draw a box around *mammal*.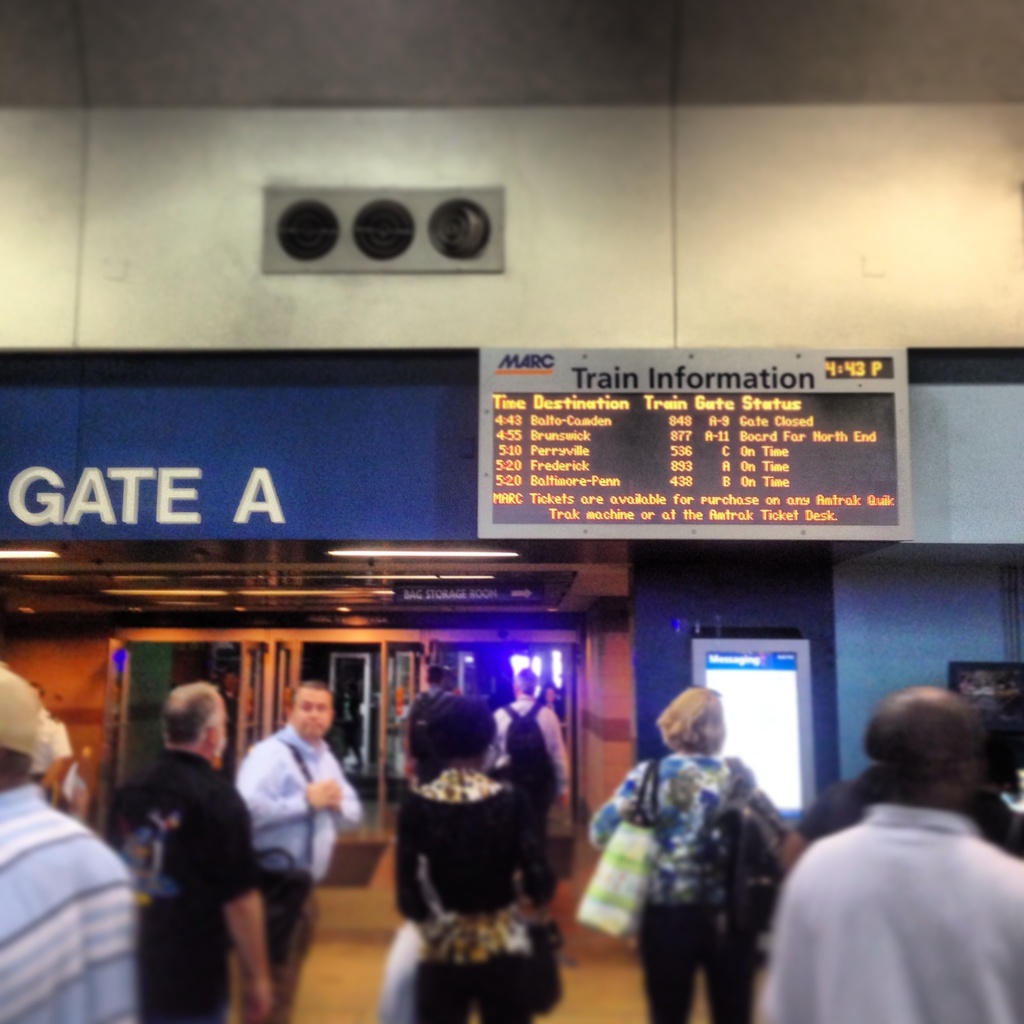
[left=407, top=664, right=454, bottom=706].
